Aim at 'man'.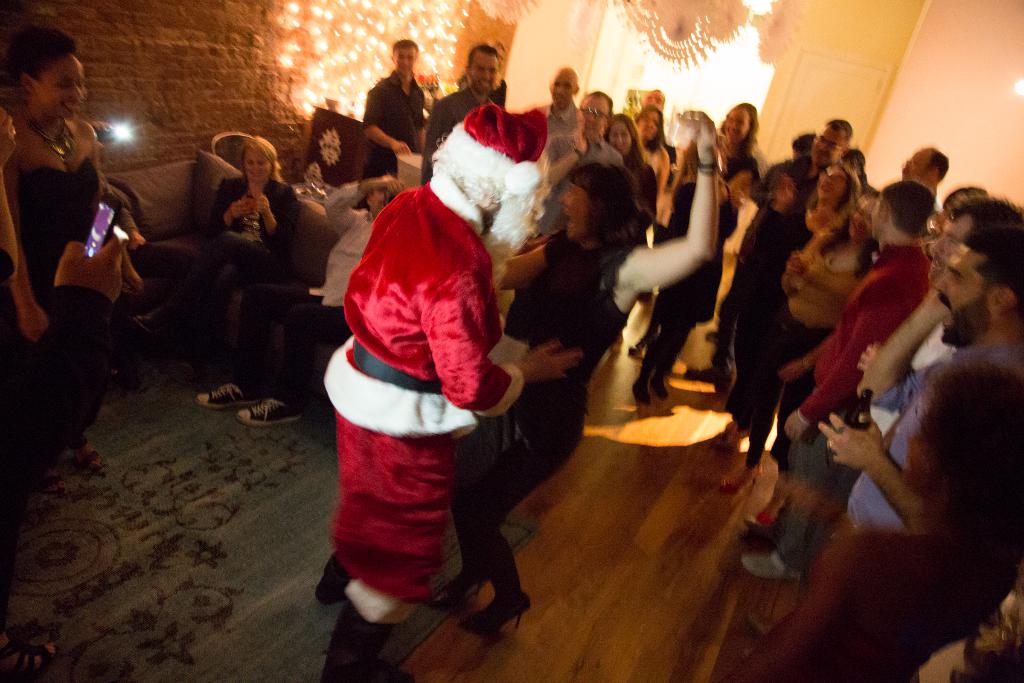
Aimed at bbox(855, 193, 1023, 439).
